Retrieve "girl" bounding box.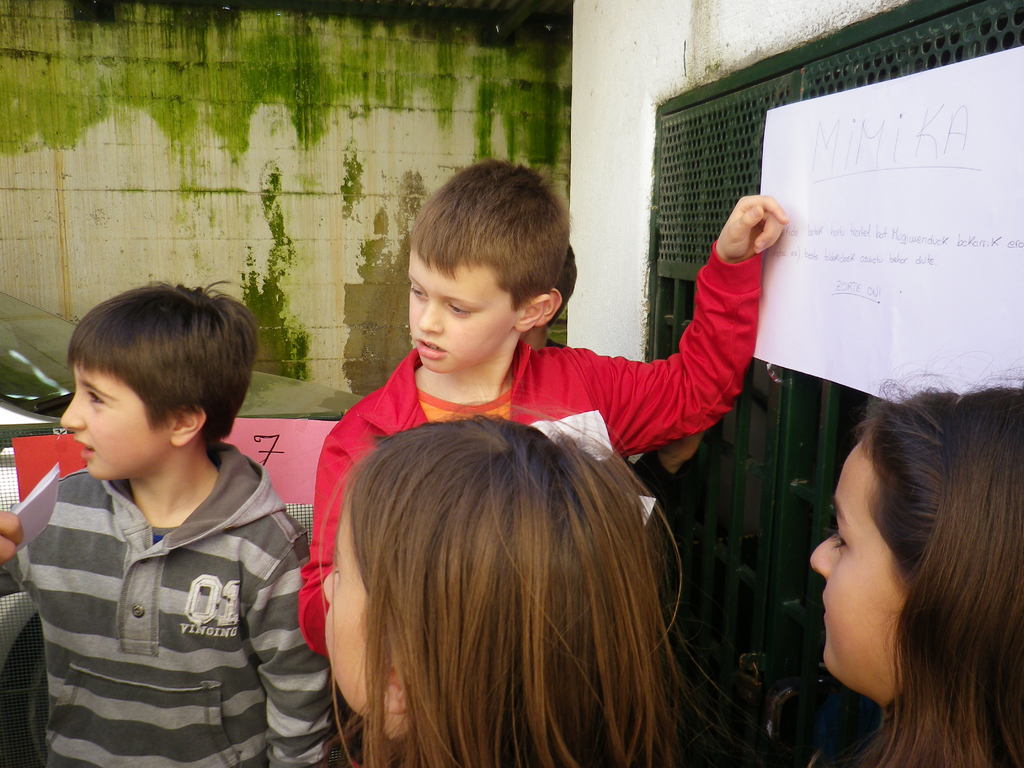
Bounding box: 806:359:1023:767.
